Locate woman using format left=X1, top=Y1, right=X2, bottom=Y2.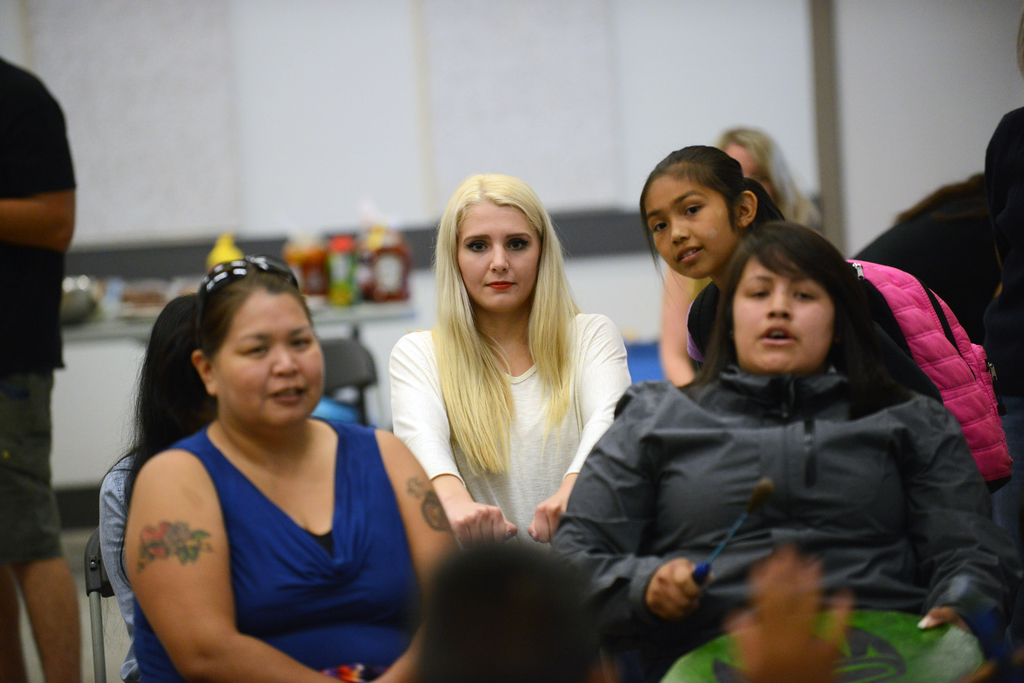
left=526, top=214, right=1005, bottom=682.
